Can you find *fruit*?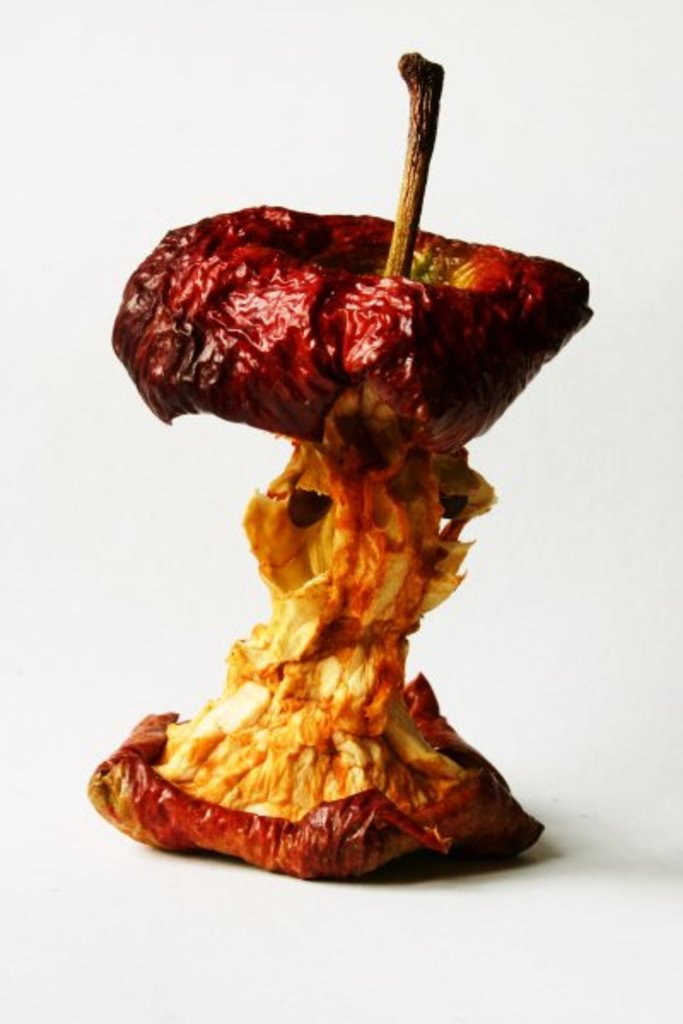
Yes, bounding box: 104:43:606:905.
